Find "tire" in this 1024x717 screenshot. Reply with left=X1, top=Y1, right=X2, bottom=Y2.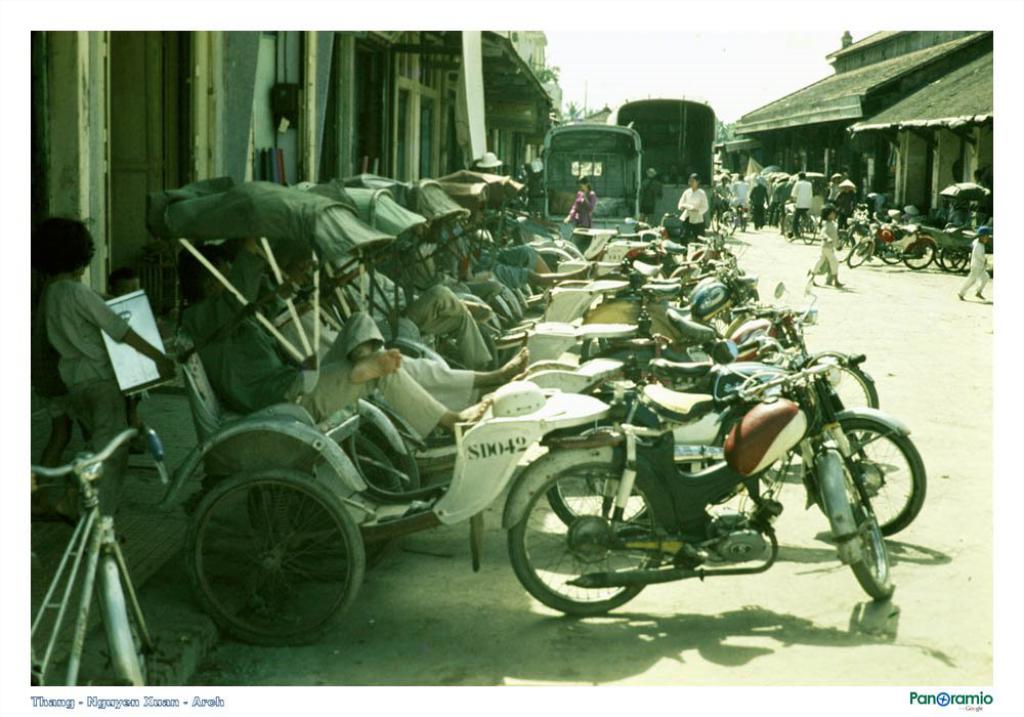
left=834, top=231, right=847, bottom=264.
